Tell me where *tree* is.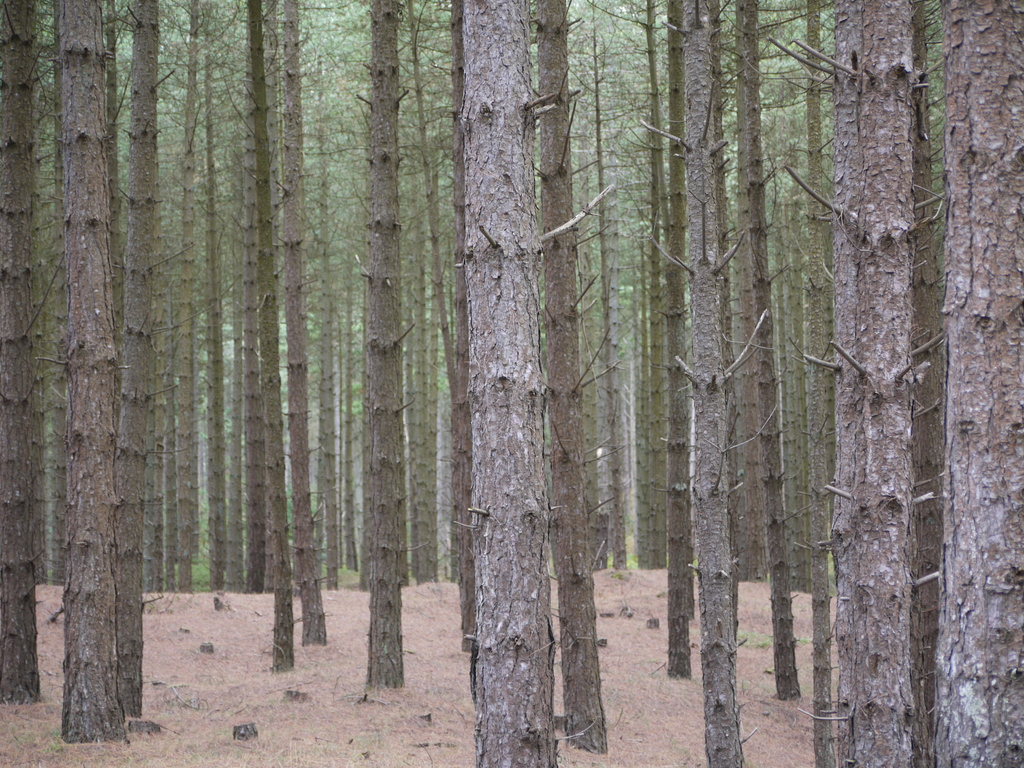
*tree* is at [738,0,800,696].
